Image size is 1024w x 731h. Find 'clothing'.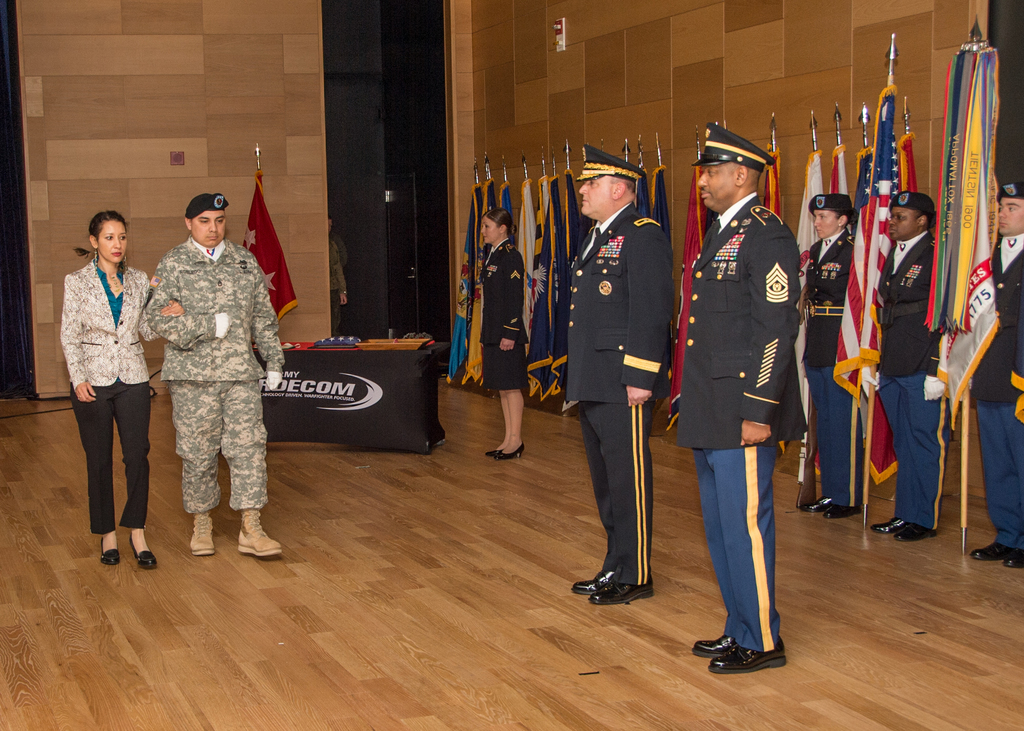
[left=968, top=235, right=1023, bottom=549].
